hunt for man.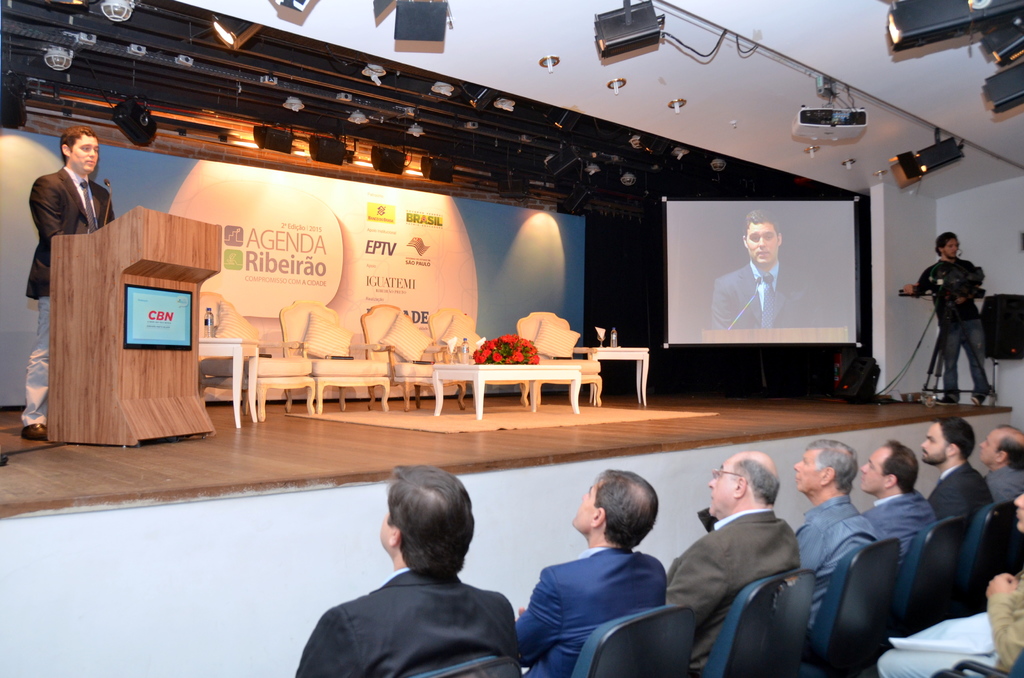
Hunted down at Rect(902, 232, 989, 407).
